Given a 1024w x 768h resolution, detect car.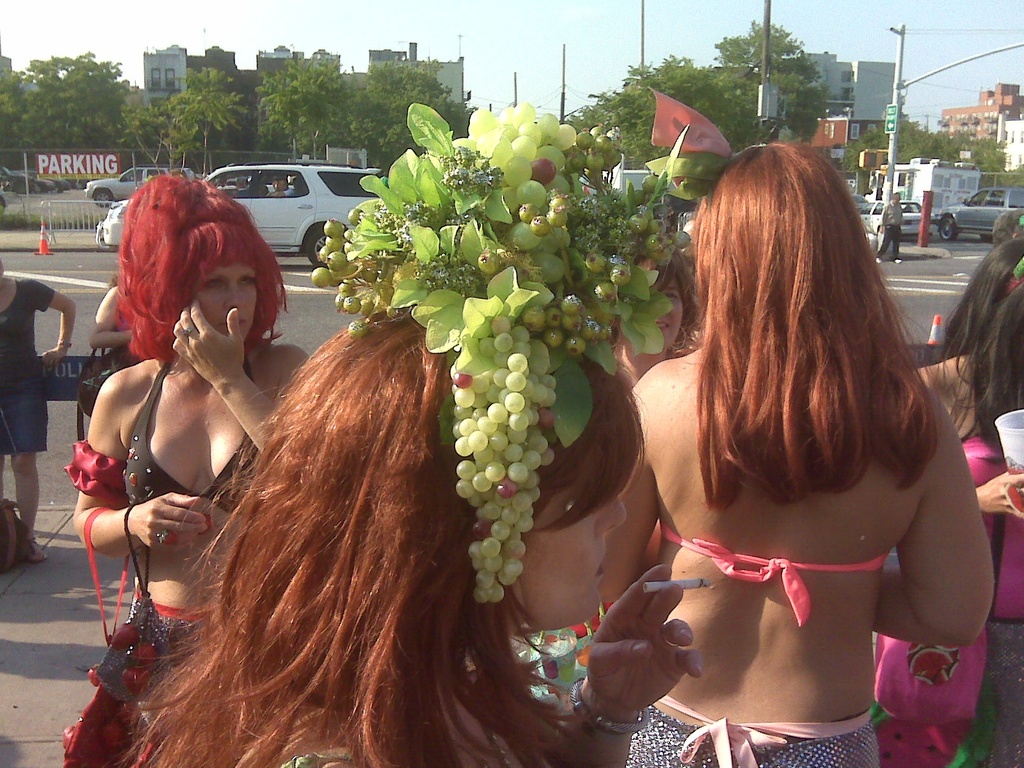
rect(603, 169, 660, 197).
